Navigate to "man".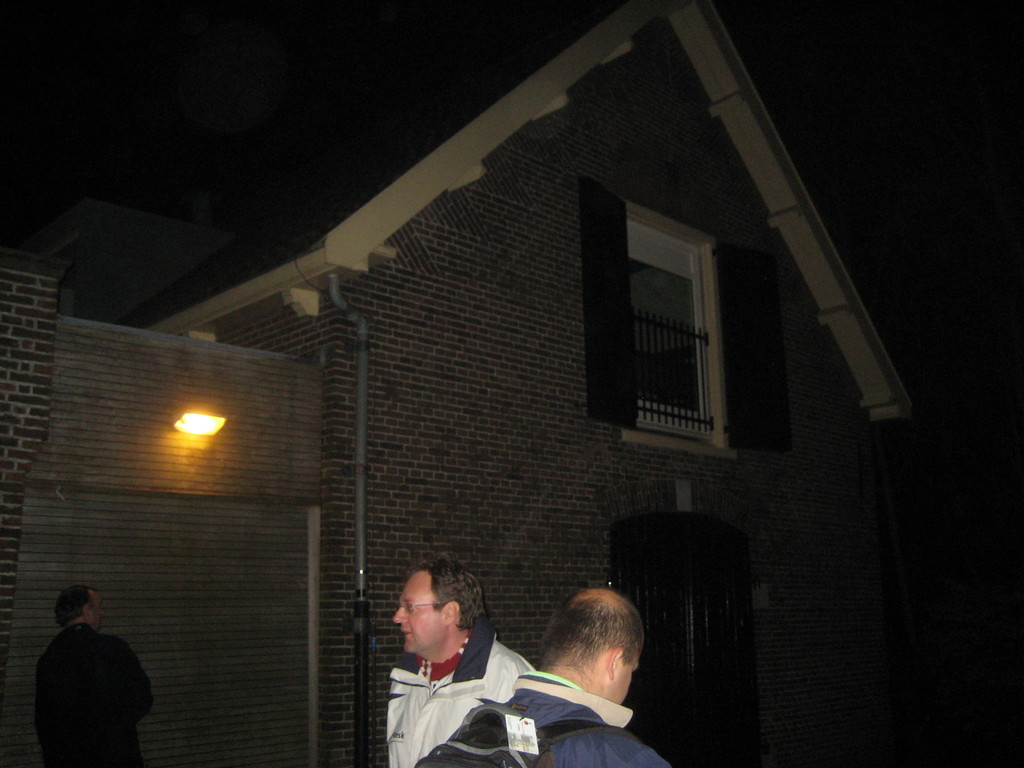
Navigation target: <region>414, 579, 678, 767</region>.
